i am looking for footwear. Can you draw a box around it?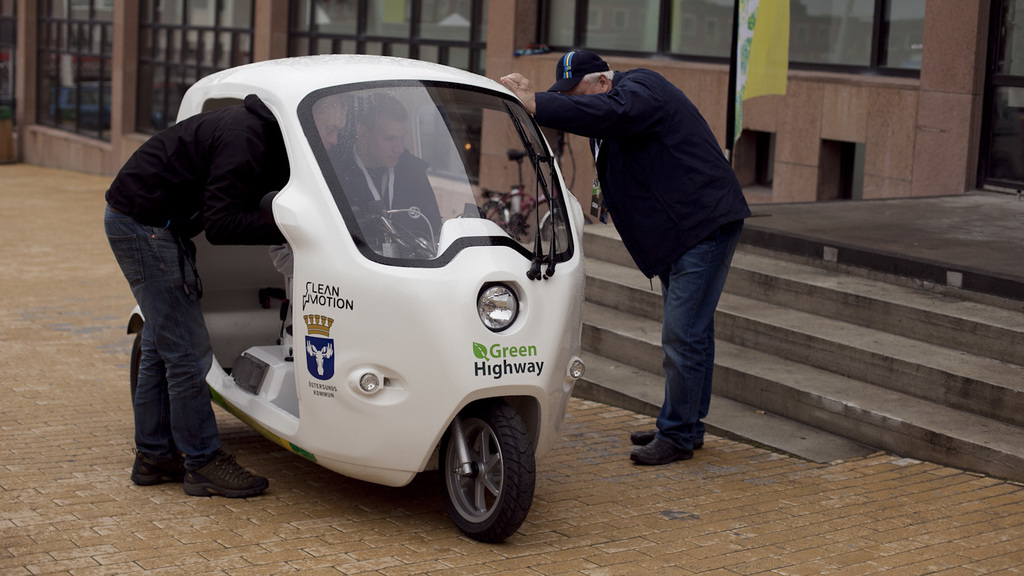
Sure, the bounding box is [182,451,270,500].
